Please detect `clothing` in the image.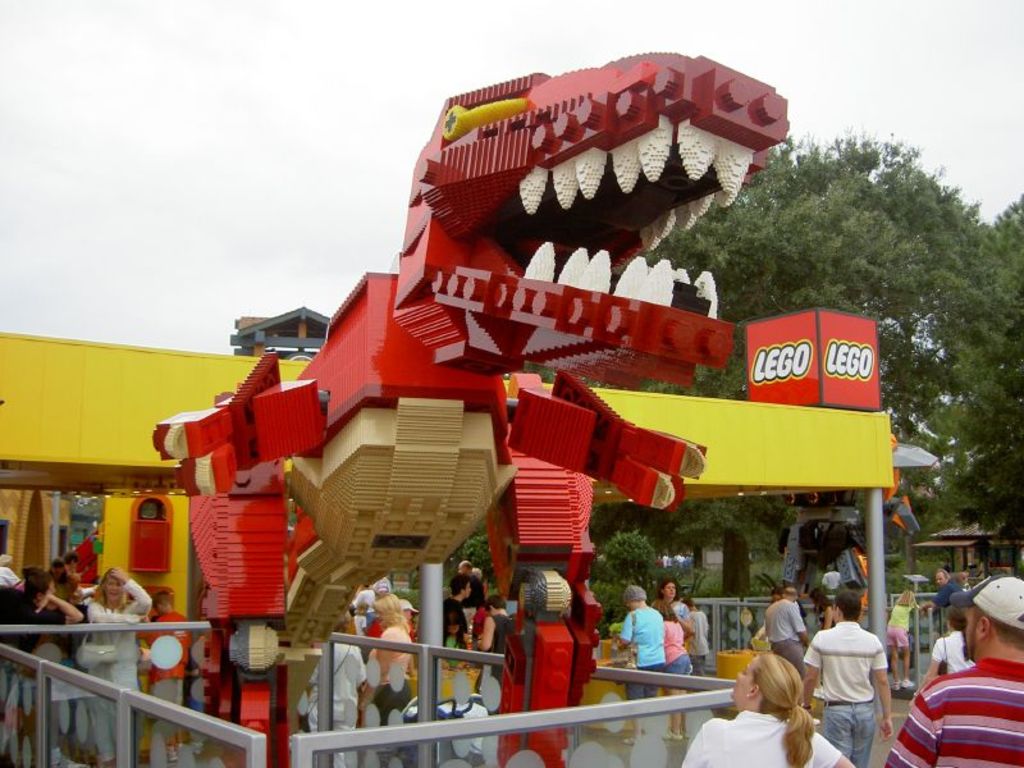
[left=767, top=599, right=796, bottom=648].
